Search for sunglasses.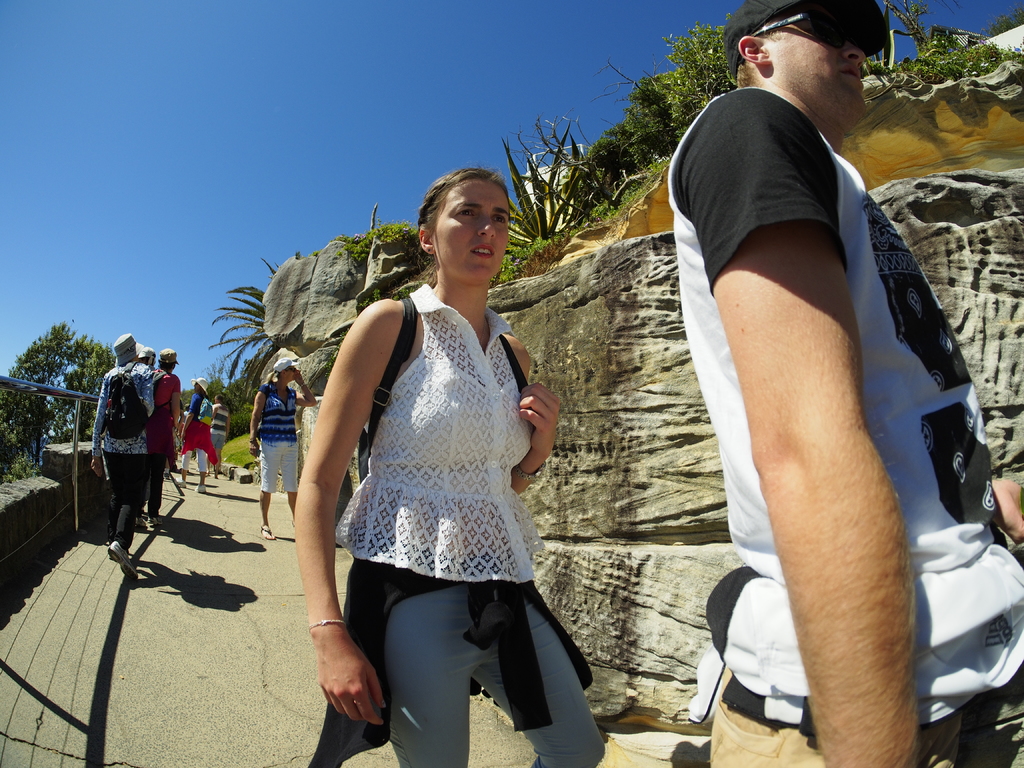
Found at bbox=[755, 11, 846, 47].
